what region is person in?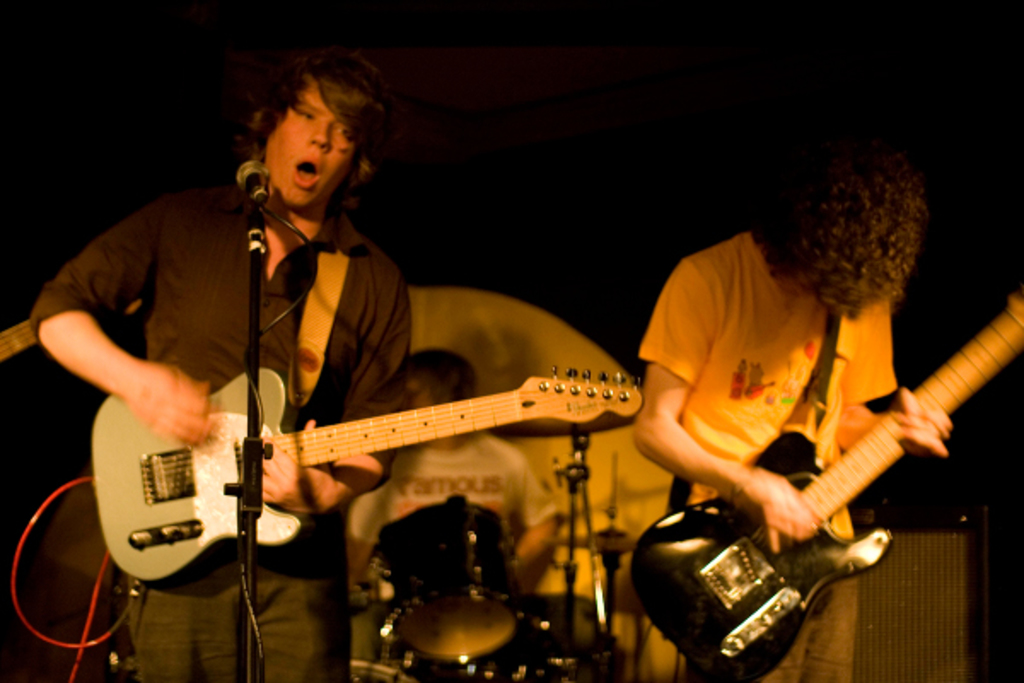
635,140,954,681.
